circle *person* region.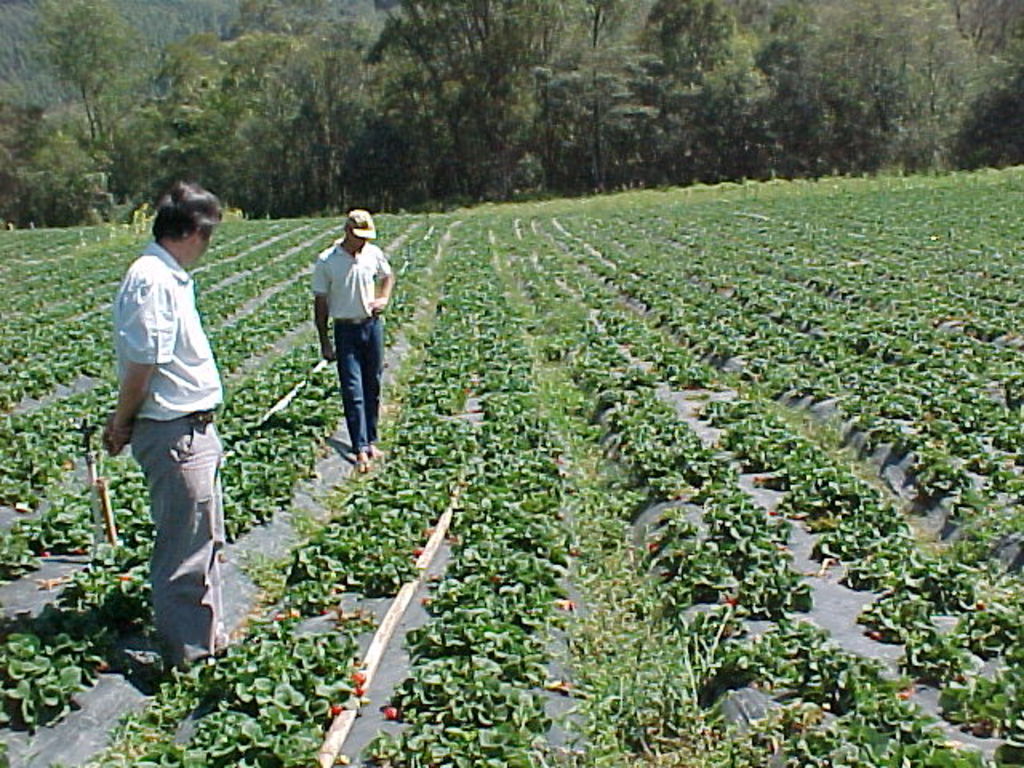
Region: rect(104, 181, 237, 677).
